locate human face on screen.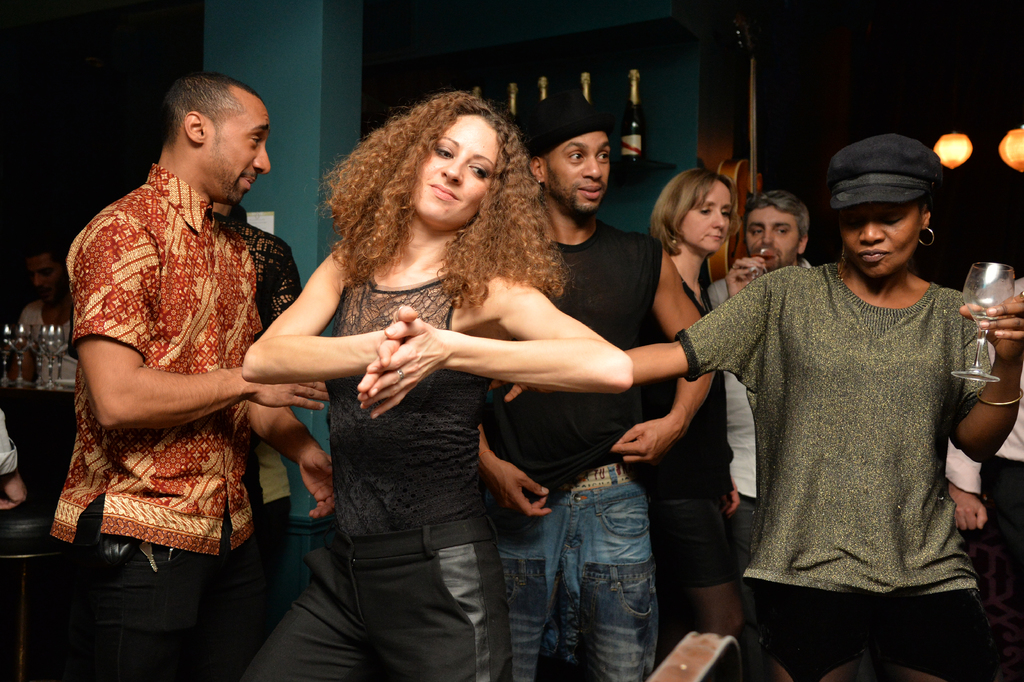
On screen at box=[745, 209, 797, 271].
